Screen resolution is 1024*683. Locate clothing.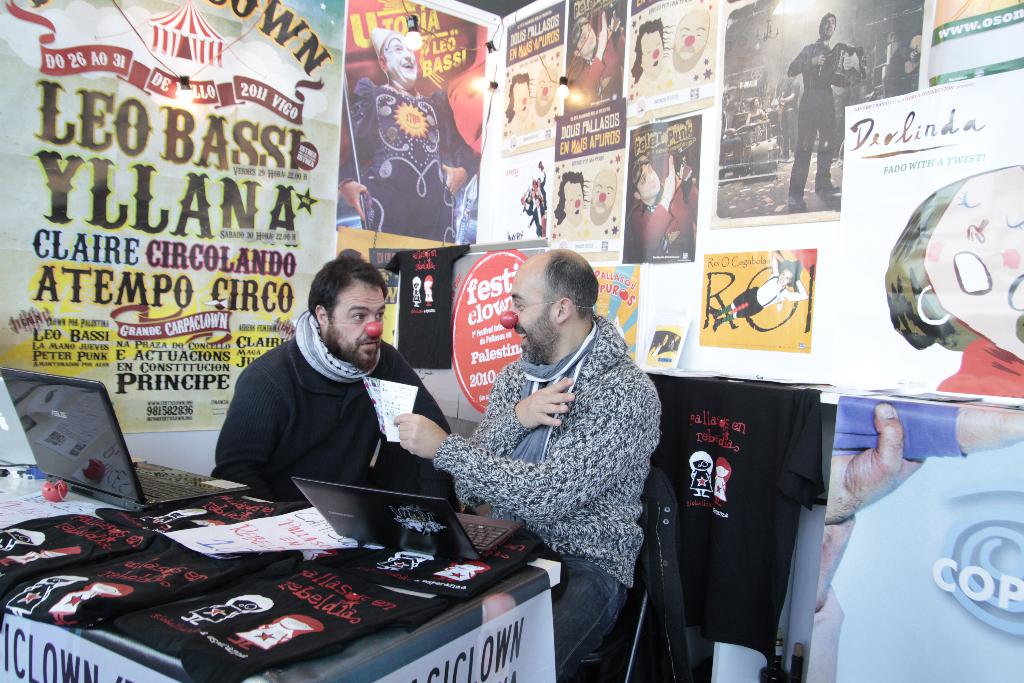
{"x1": 213, "y1": 325, "x2": 458, "y2": 502}.
